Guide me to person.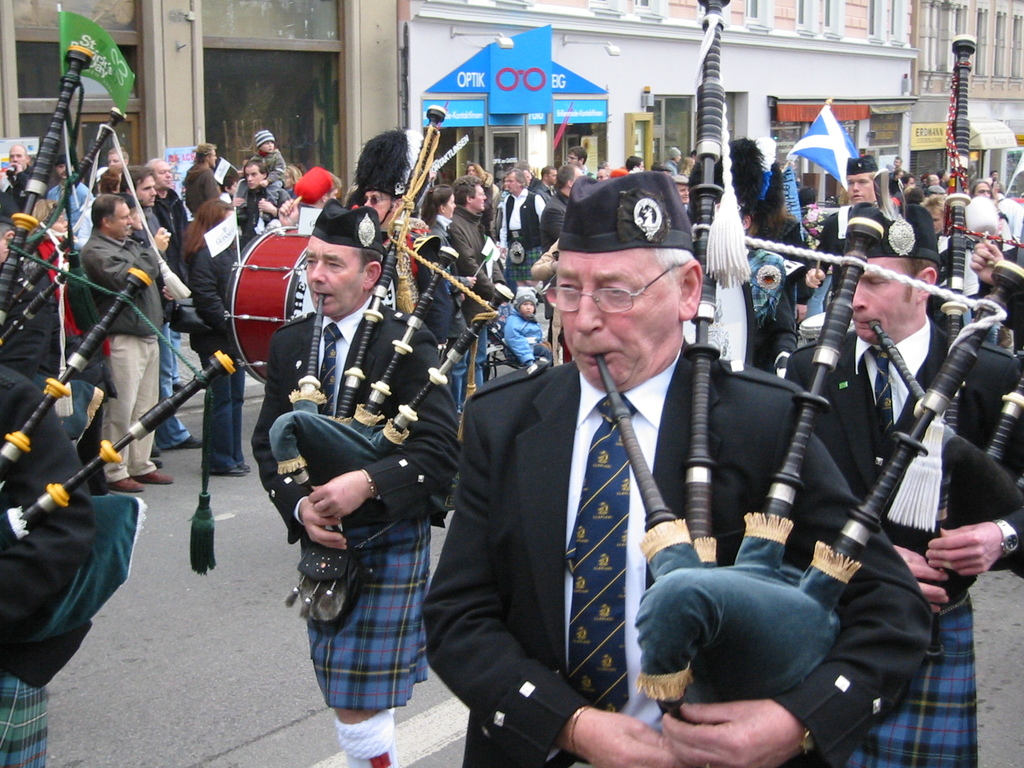
Guidance: 883:156:909:195.
